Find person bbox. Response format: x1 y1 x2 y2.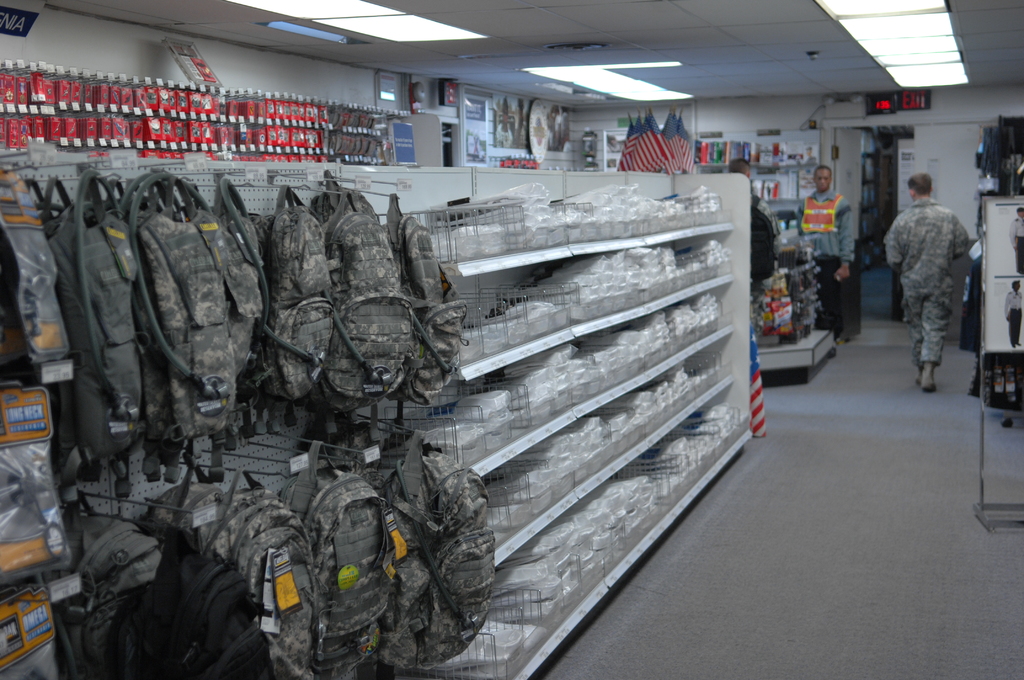
793 166 856 348.
